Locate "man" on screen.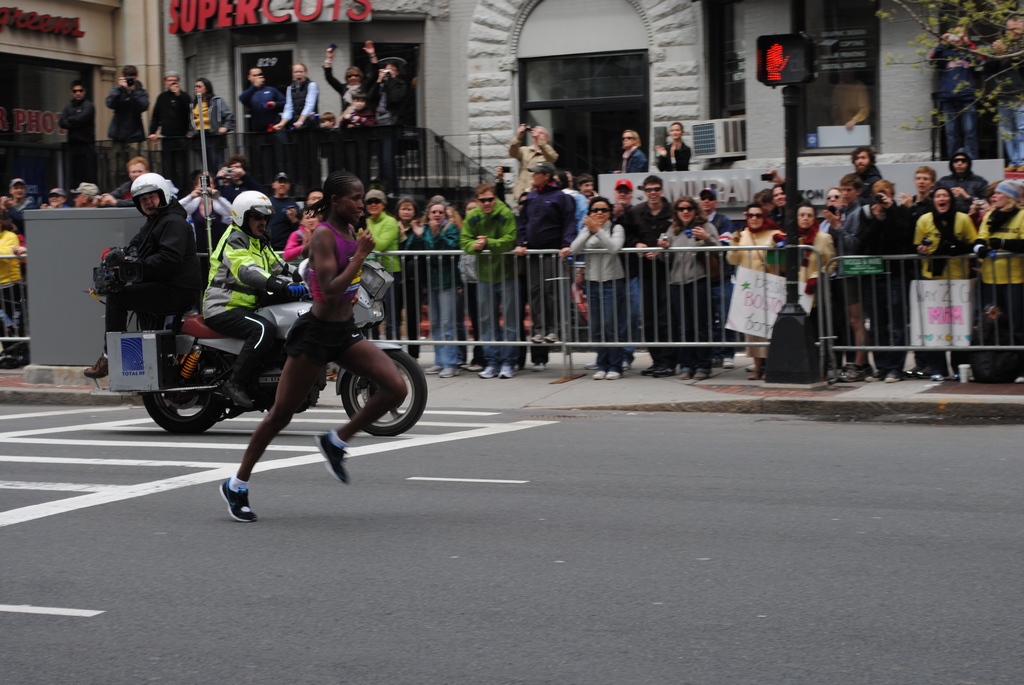
On screen at {"x1": 269, "y1": 56, "x2": 316, "y2": 176}.
